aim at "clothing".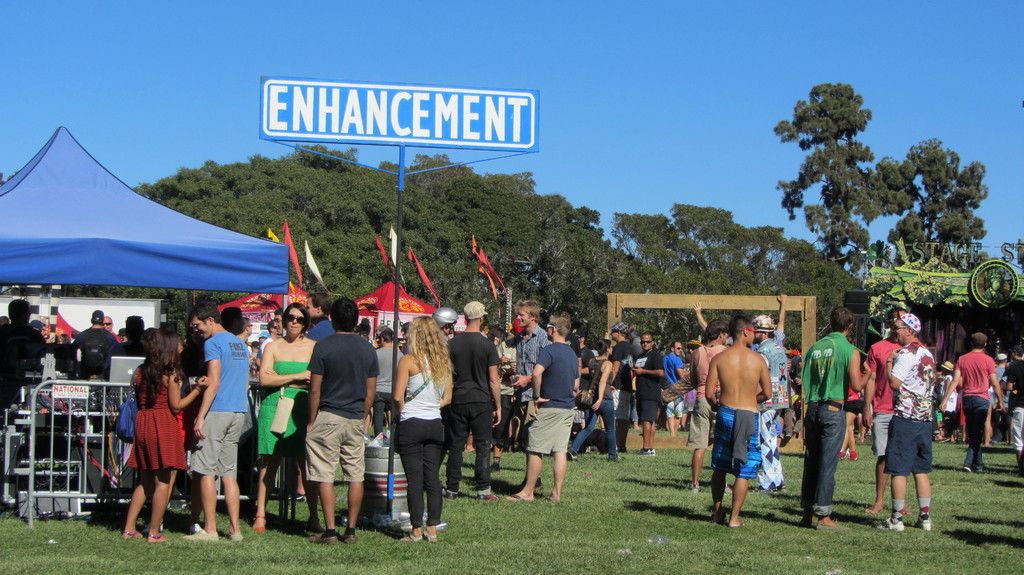
Aimed at (0,312,45,419).
